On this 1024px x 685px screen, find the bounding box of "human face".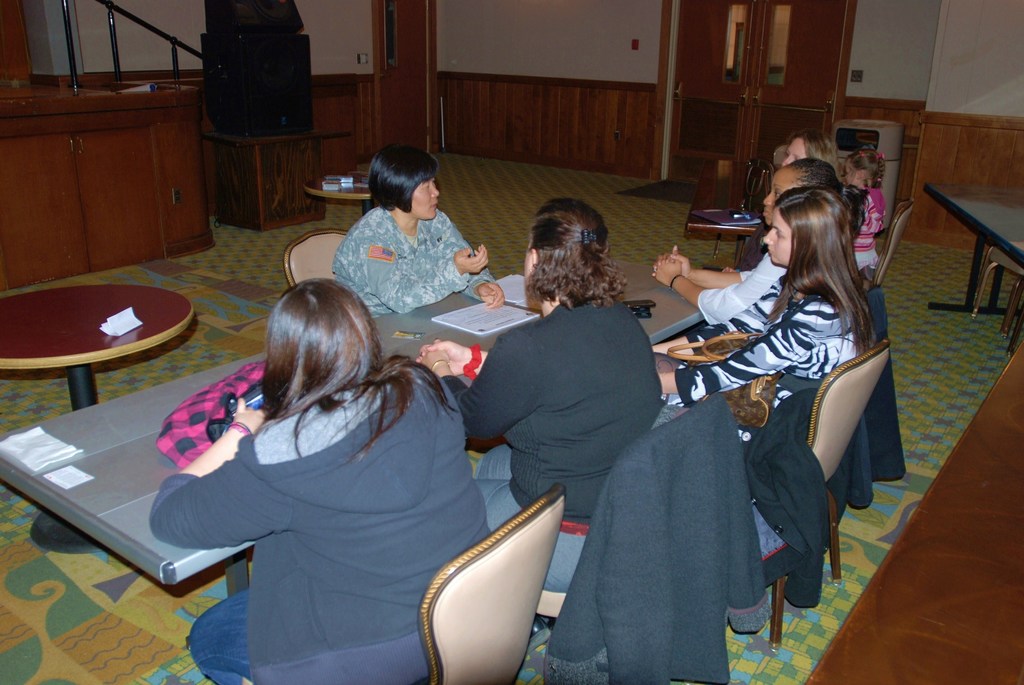
Bounding box: 768:208:792:264.
